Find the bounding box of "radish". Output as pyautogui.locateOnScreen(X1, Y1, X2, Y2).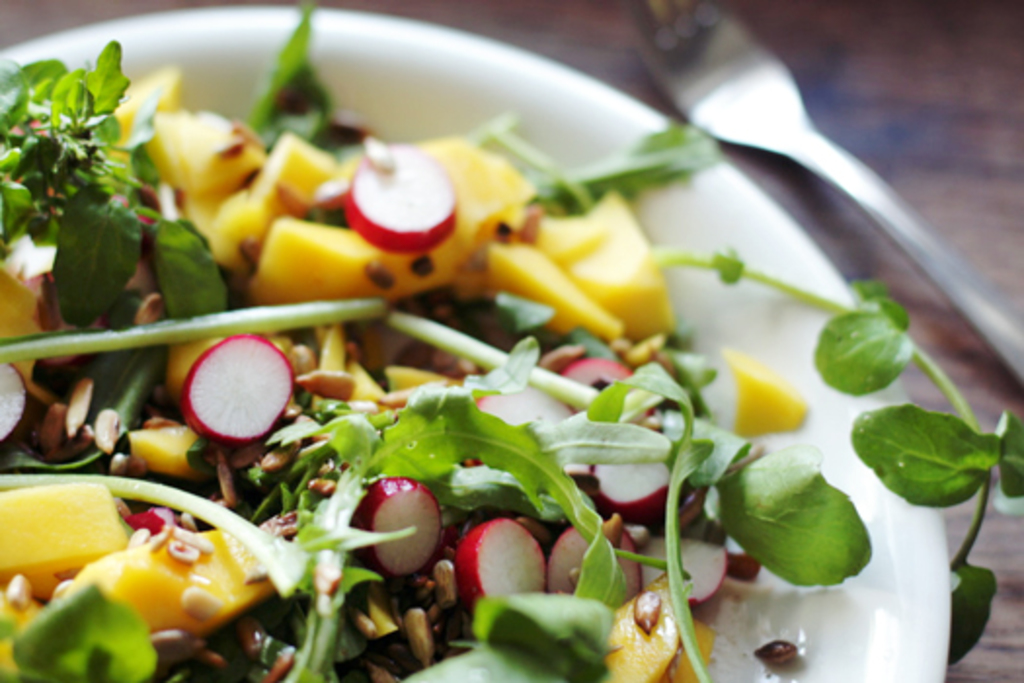
pyautogui.locateOnScreen(345, 474, 443, 582).
